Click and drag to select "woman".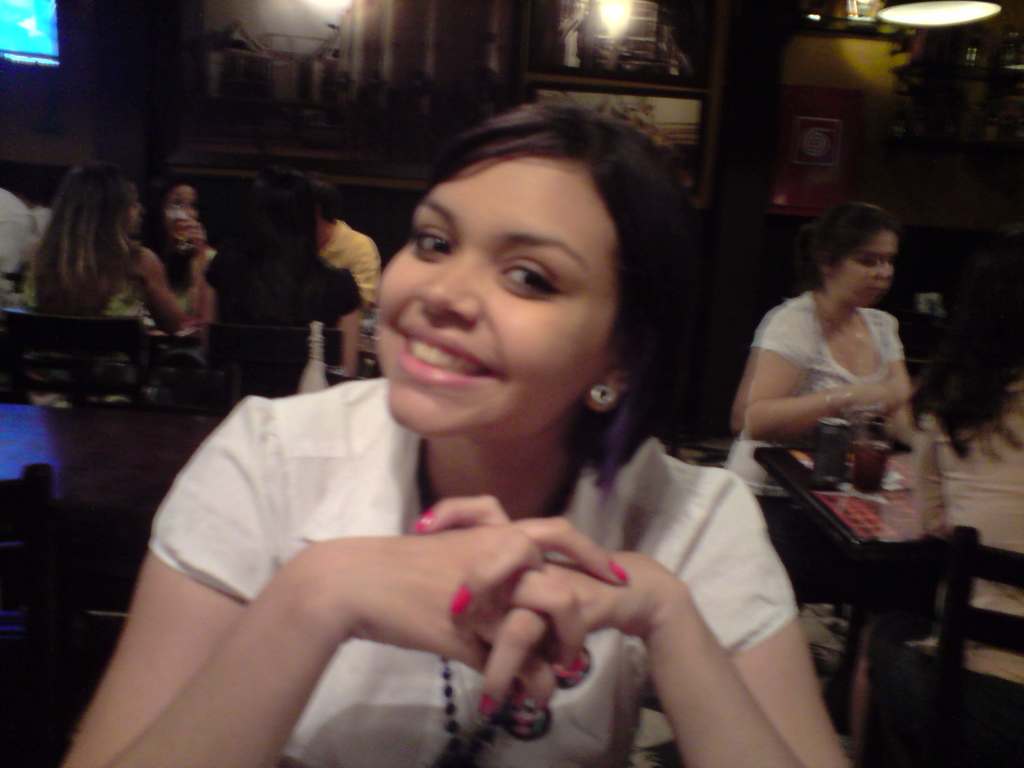
Selection: bbox=[93, 124, 821, 746].
